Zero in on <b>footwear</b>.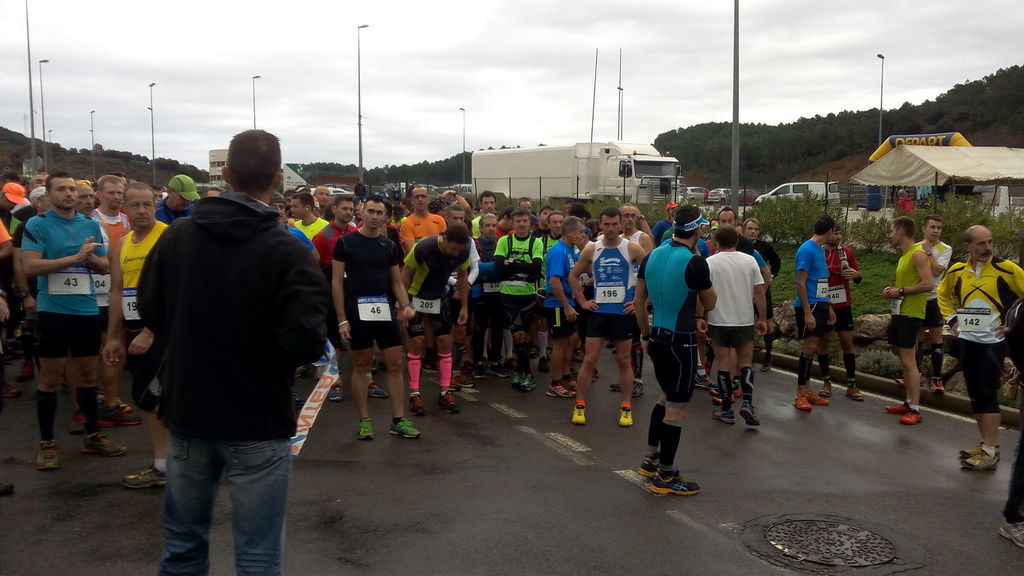
Zeroed in: box(897, 374, 926, 387).
